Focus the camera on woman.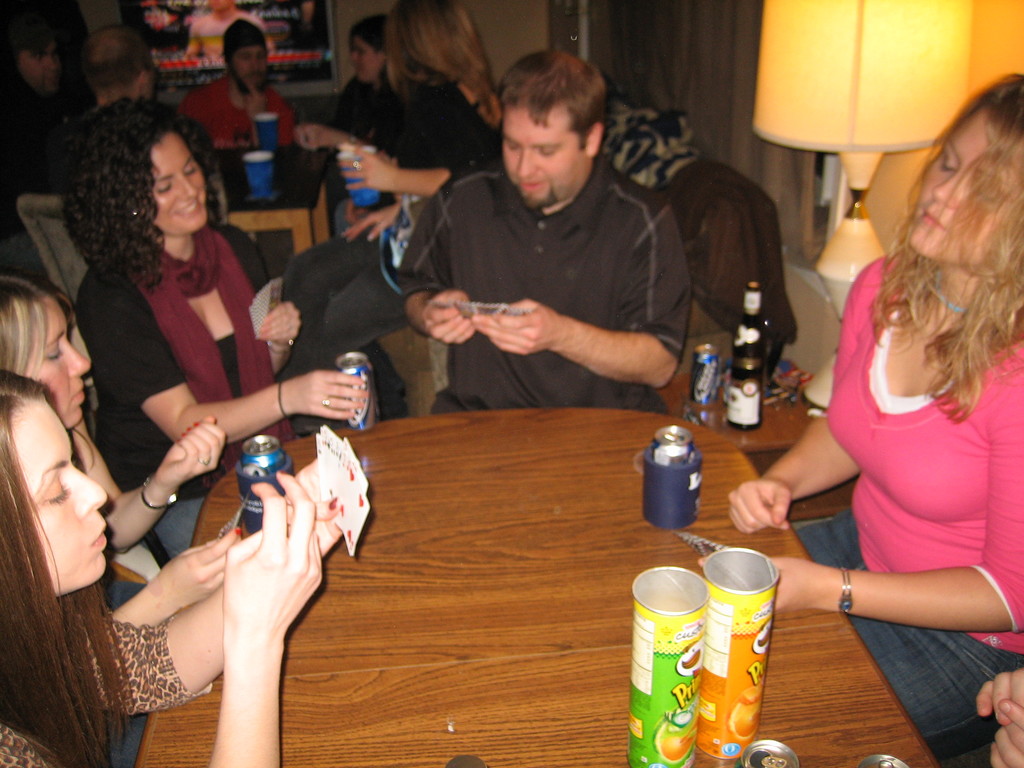
Focus region: 781:95:1021:726.
